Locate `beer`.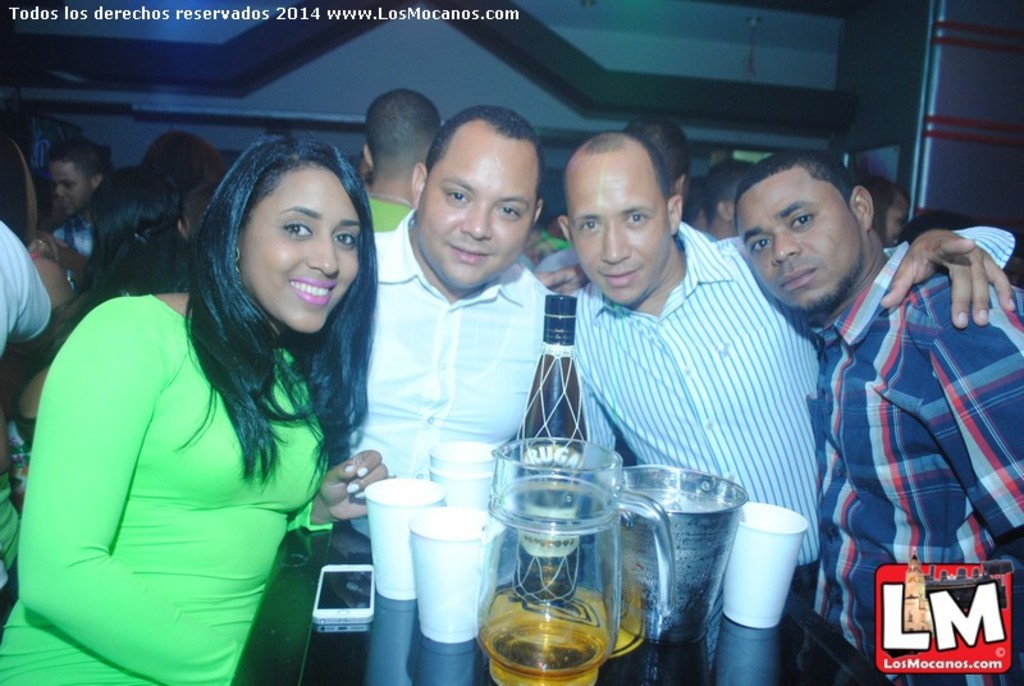
Bounding box: 488,605,607,685.
